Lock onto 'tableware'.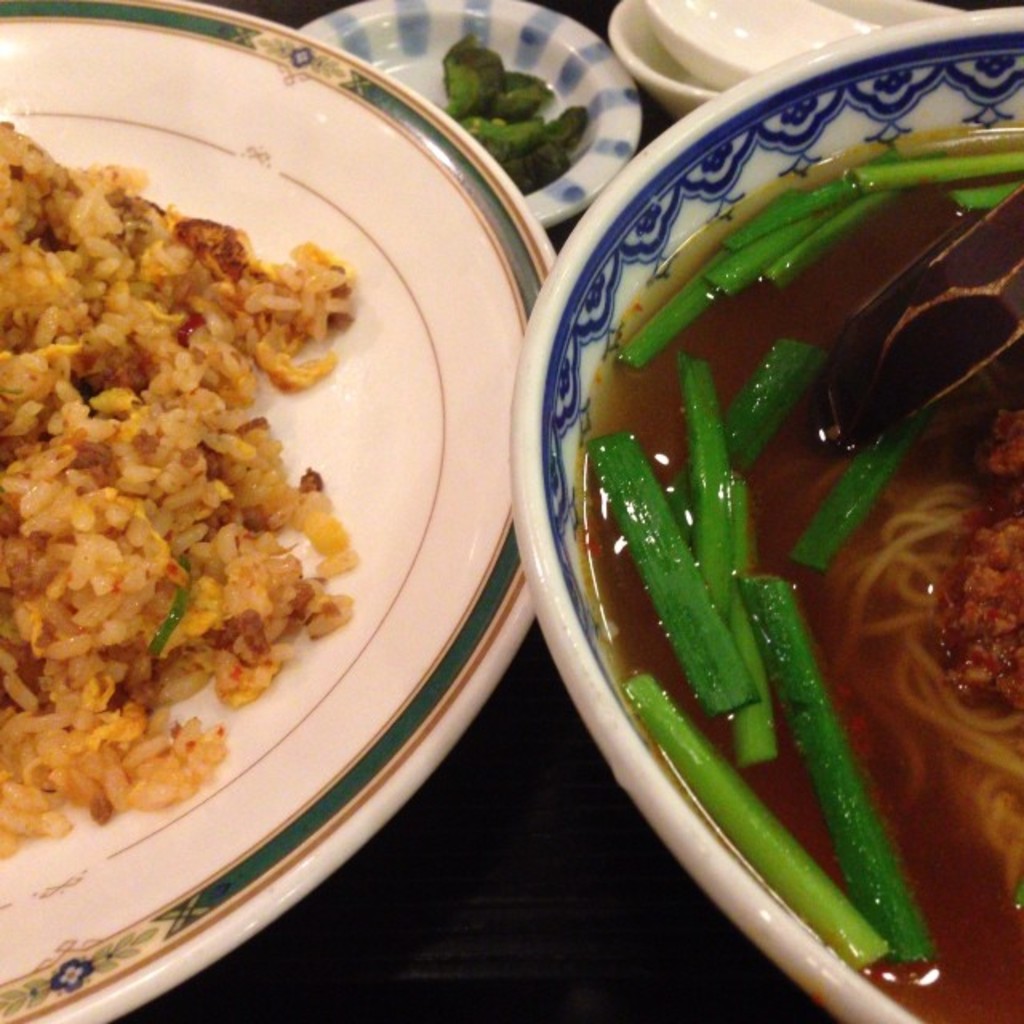
Locked: (left=608, top=0, right=955, bottom=118).
